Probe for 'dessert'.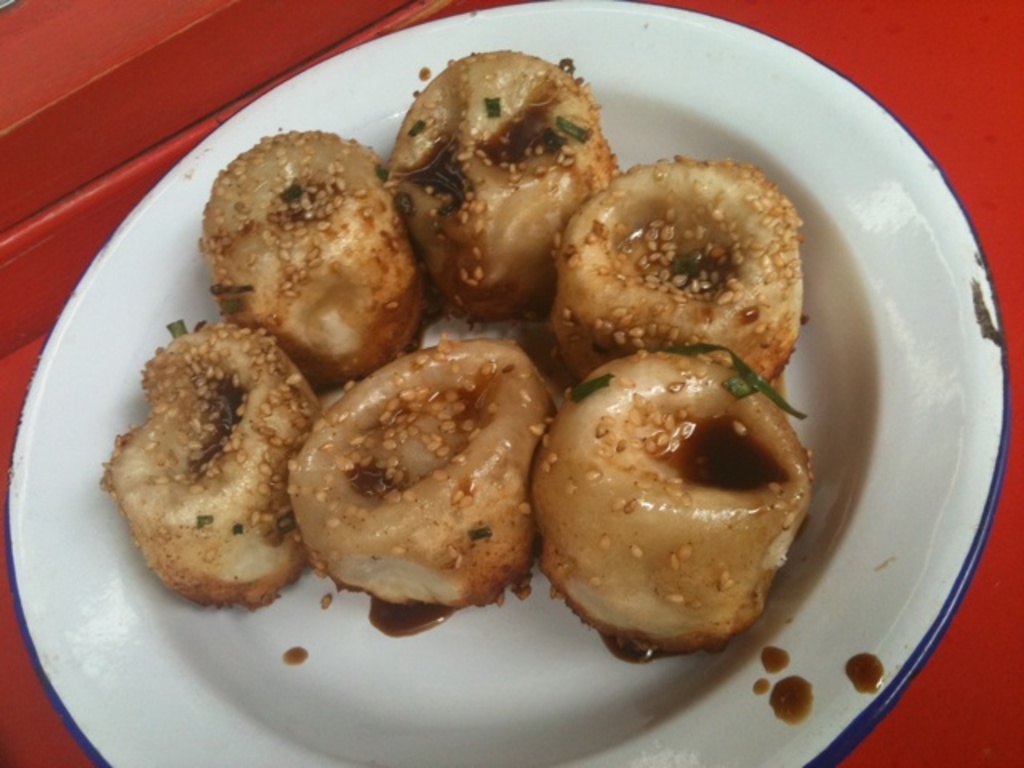
Probe result: rect(549, 347, 816, 674).
